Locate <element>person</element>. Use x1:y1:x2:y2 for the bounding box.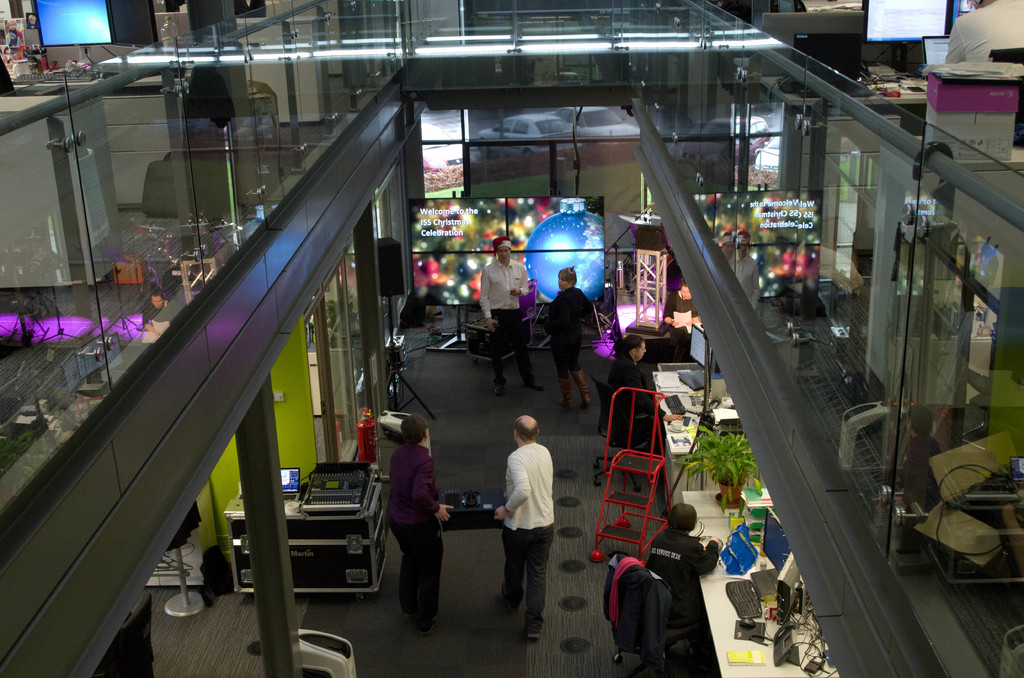
545:270:592:403.
